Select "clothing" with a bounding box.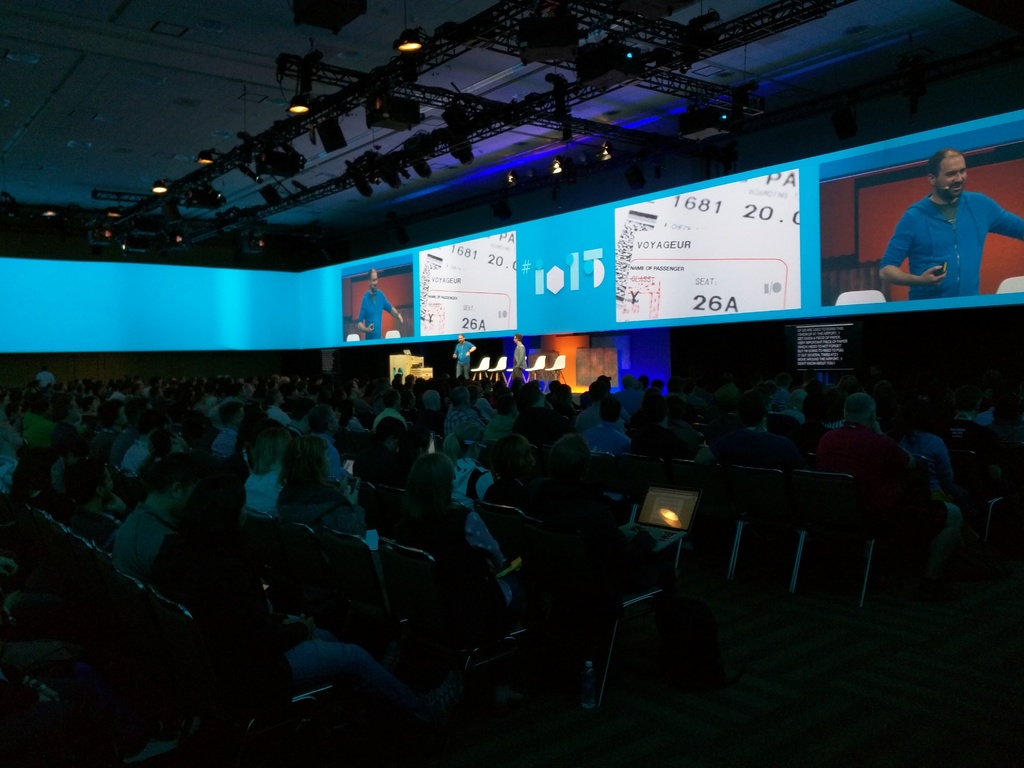
513/346/527/381.
